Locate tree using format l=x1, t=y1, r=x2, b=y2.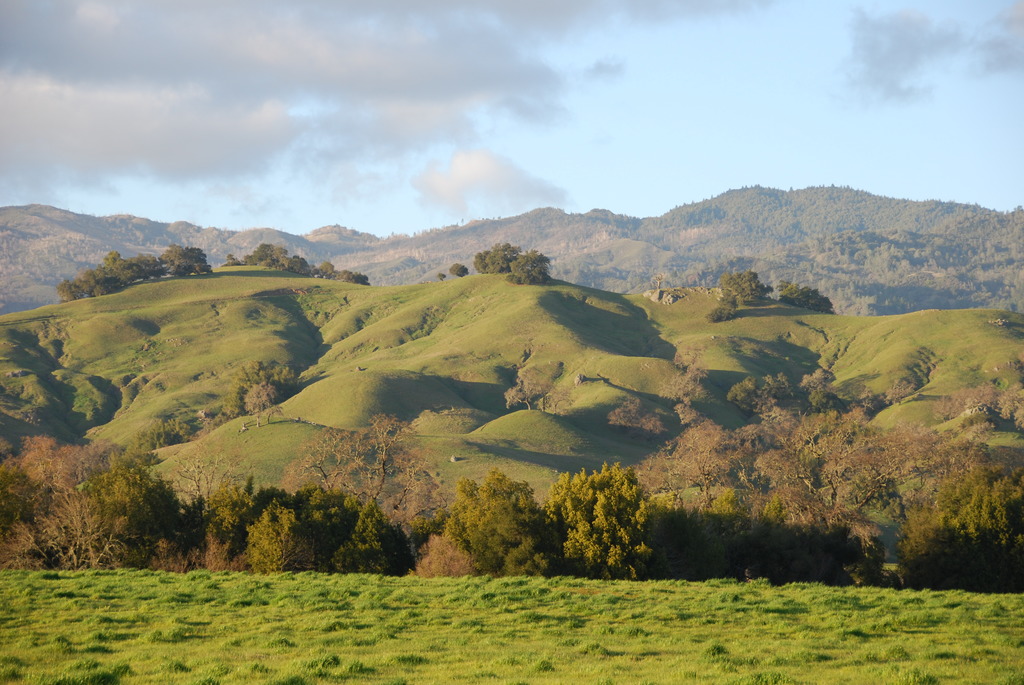
l=609, t=396, r=669, b=452.
